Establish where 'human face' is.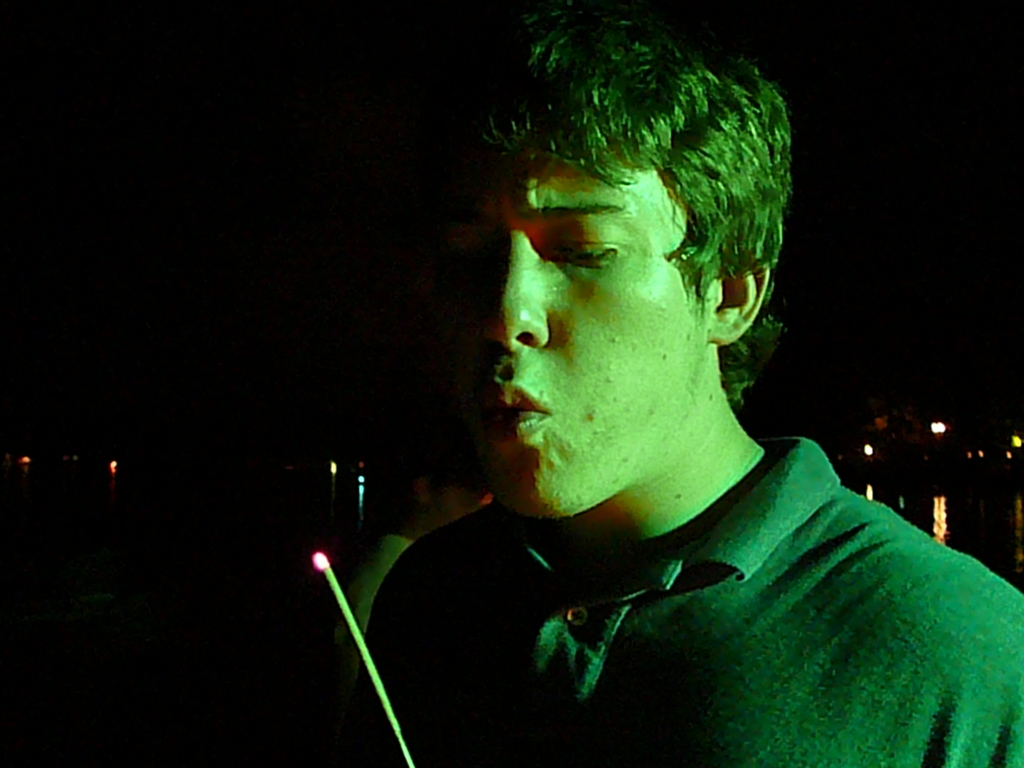
Established at 436:479:490:531.
